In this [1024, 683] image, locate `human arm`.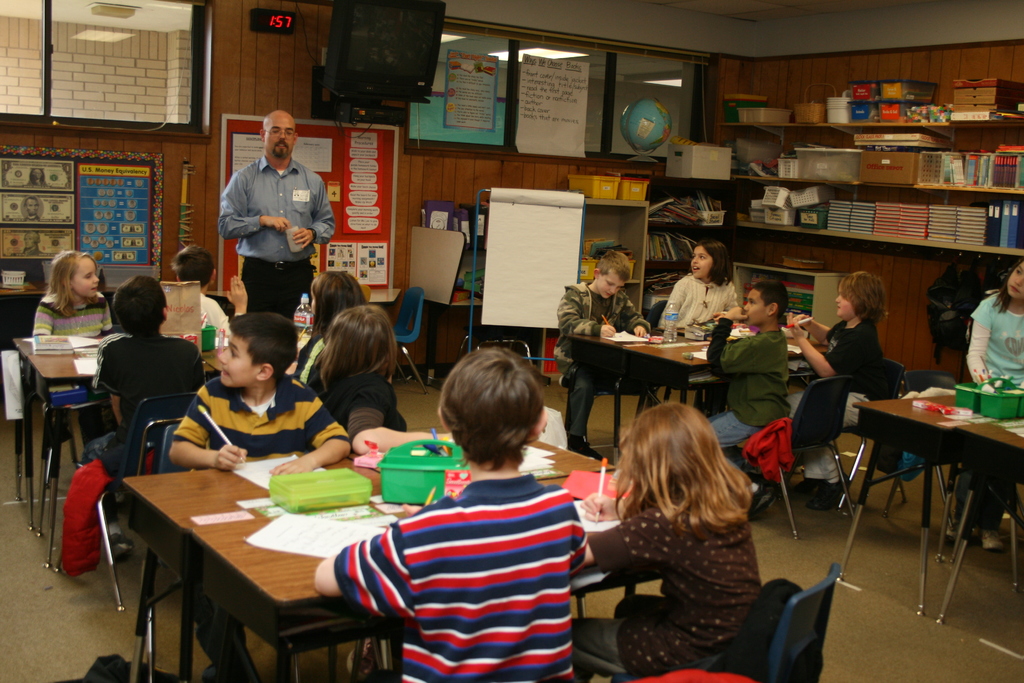
Bounding box: (168,388,246,472).
